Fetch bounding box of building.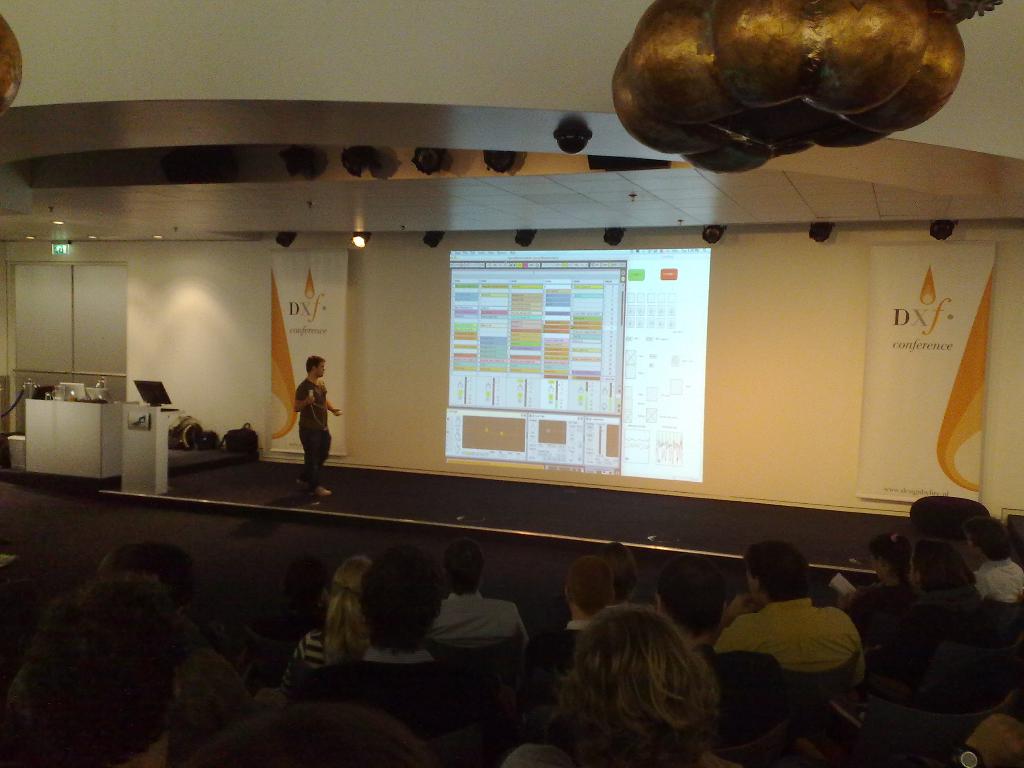
Bbox: region(0, 0, 1023, 765).
